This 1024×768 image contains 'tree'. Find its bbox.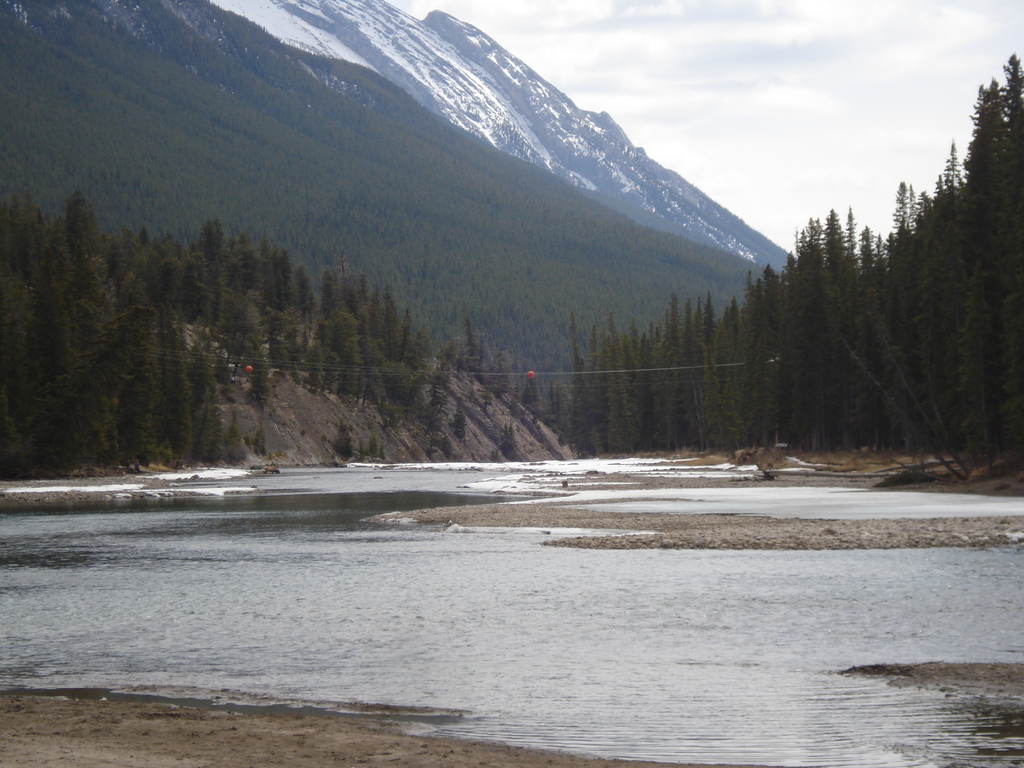
[568,47,1023,479].
